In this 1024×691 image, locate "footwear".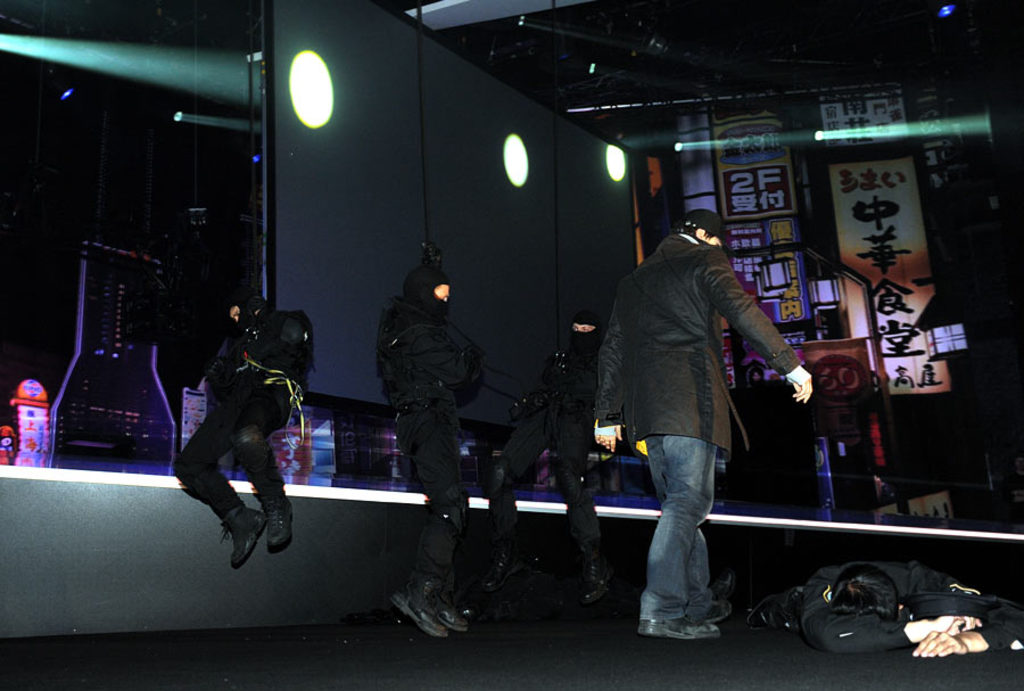
Bounding box: {"x1": 744, "y1": 591, "x2": 774, "y2": 626}.
